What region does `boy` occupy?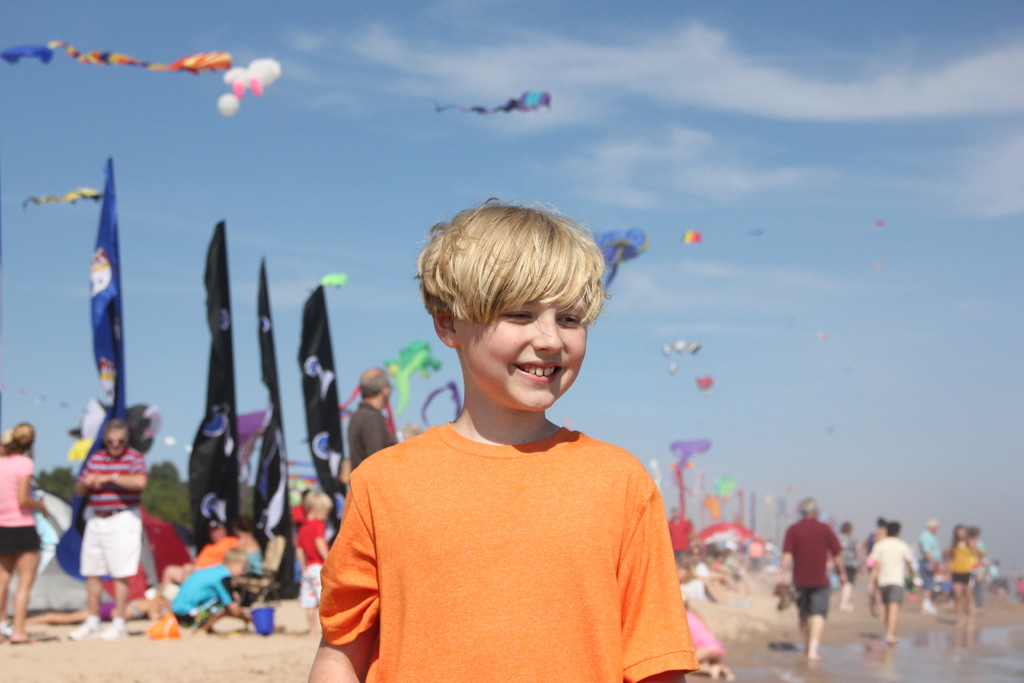
left=314, top=192, right=682, bottom=672.
